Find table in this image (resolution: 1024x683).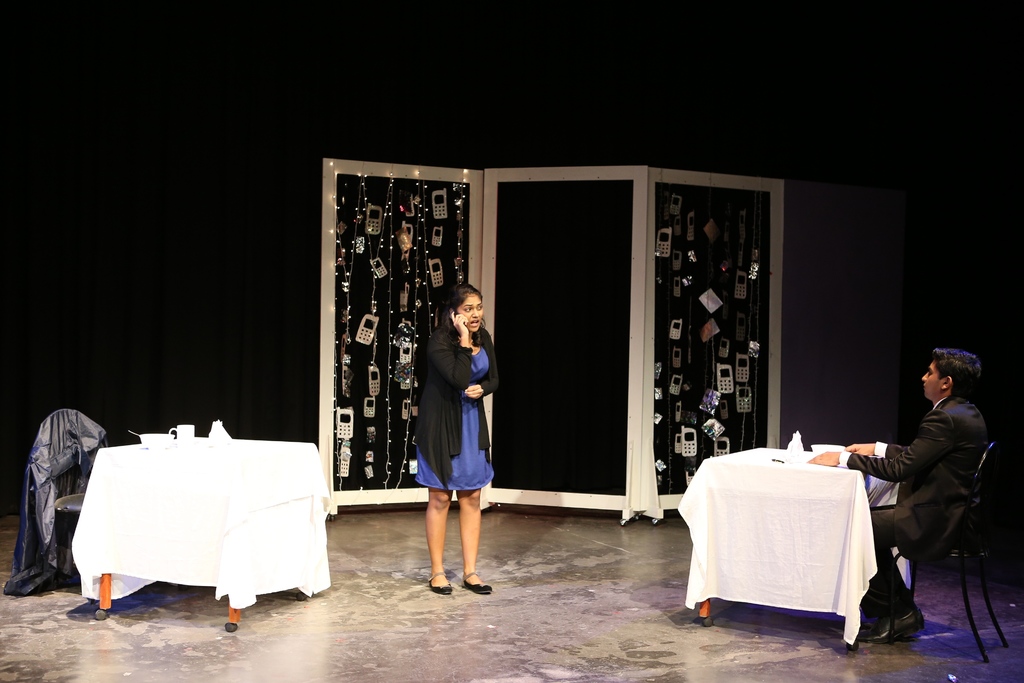
x1=698 y1=444 x2=914 y2=647.
